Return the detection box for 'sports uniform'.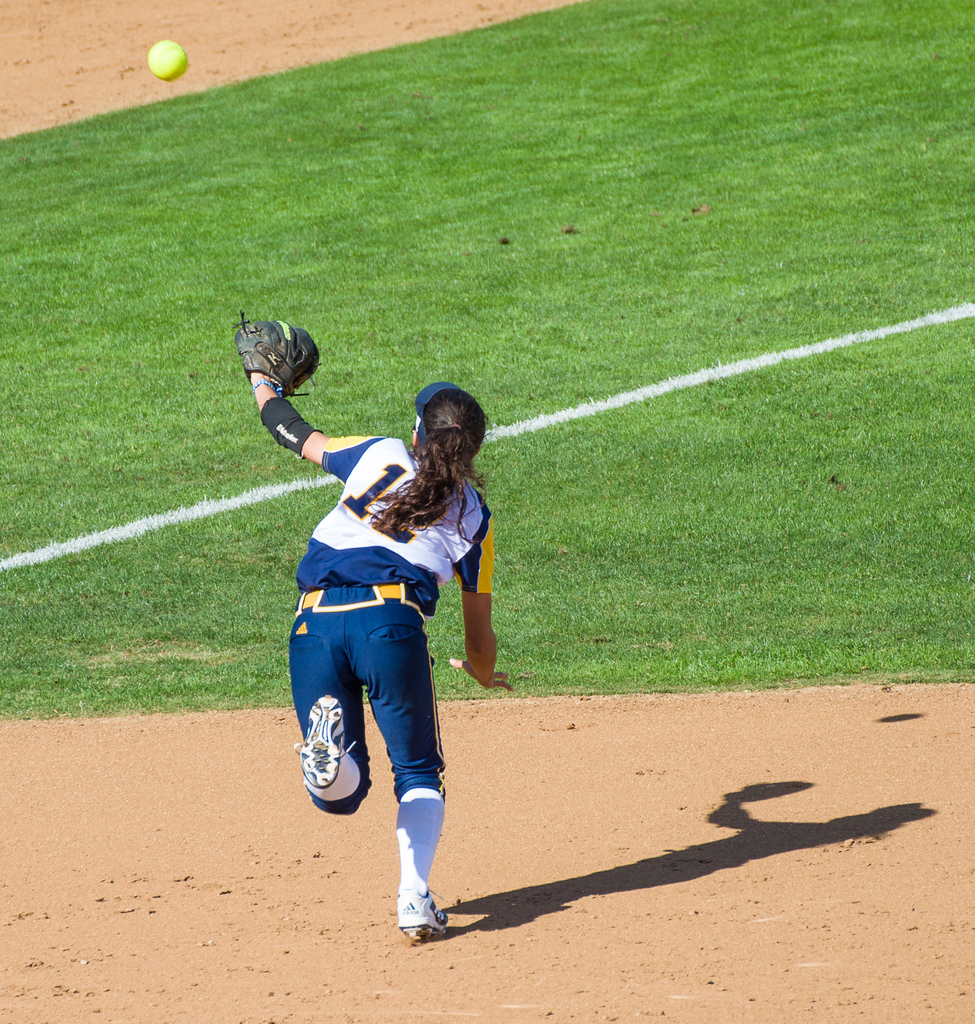
bbox(264, 353, 504, 926).
